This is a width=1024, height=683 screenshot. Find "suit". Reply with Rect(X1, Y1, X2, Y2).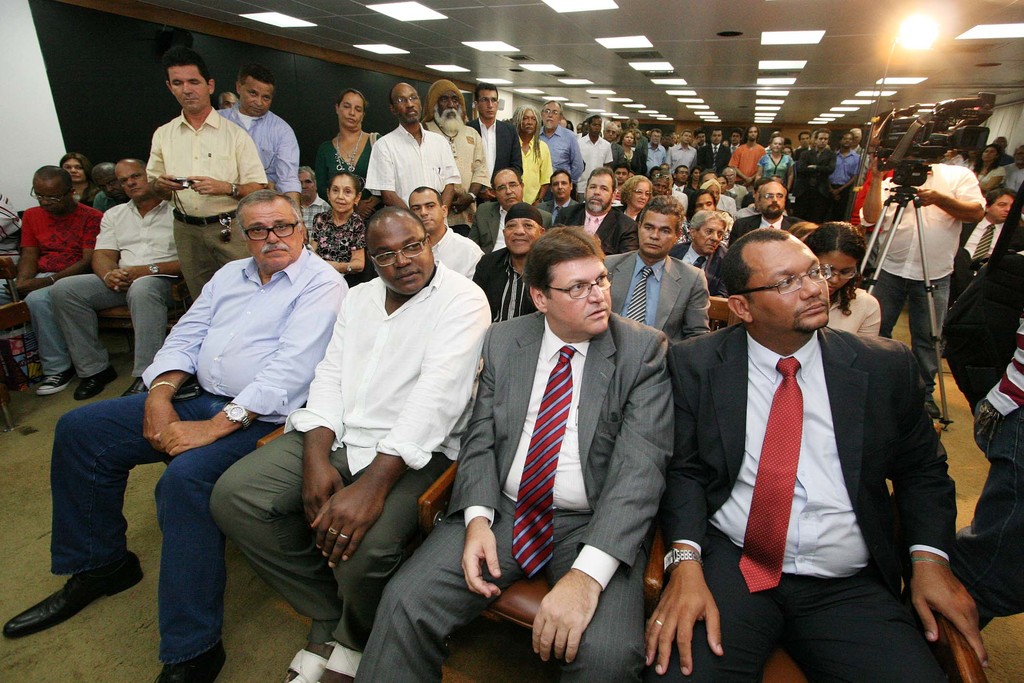
Rect(666, 323, 963, 682).
